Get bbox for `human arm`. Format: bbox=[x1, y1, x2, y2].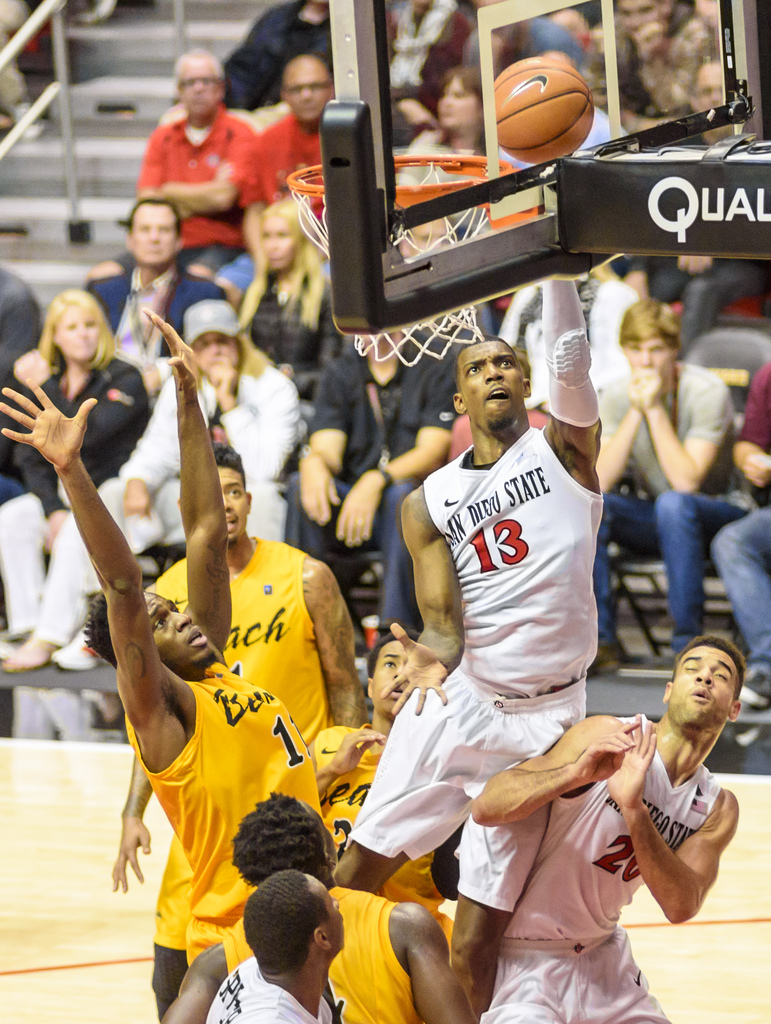
bbox=[403, 897, 478, 1023].
